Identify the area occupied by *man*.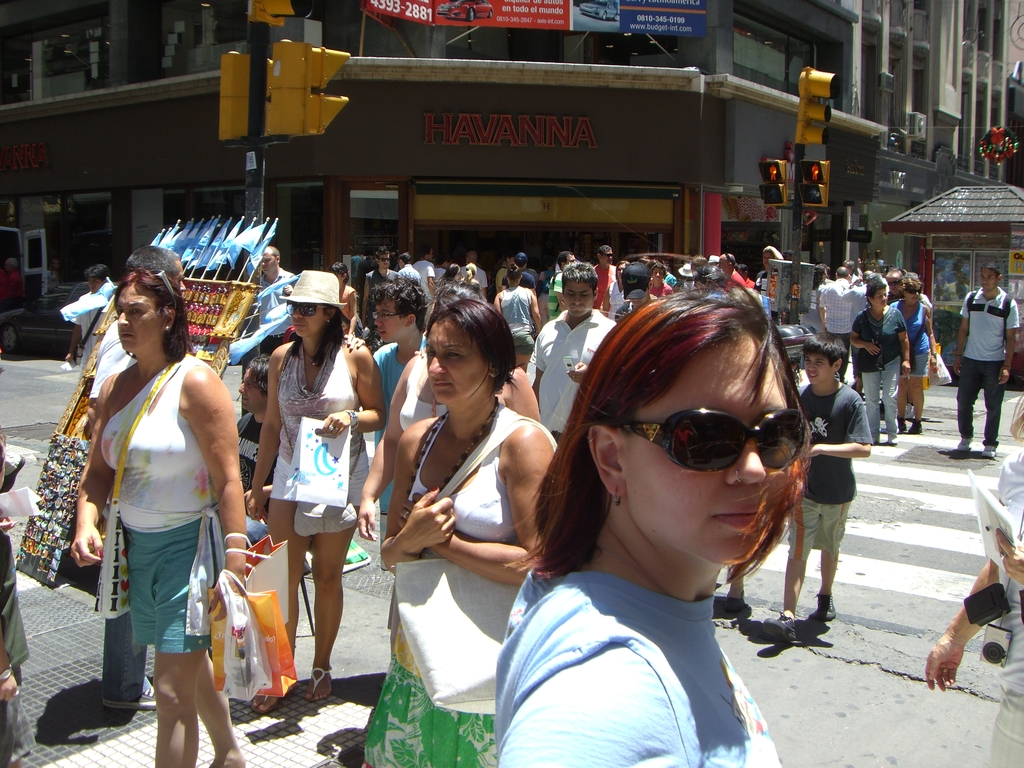
Area: [612, 259, 655, 319].
